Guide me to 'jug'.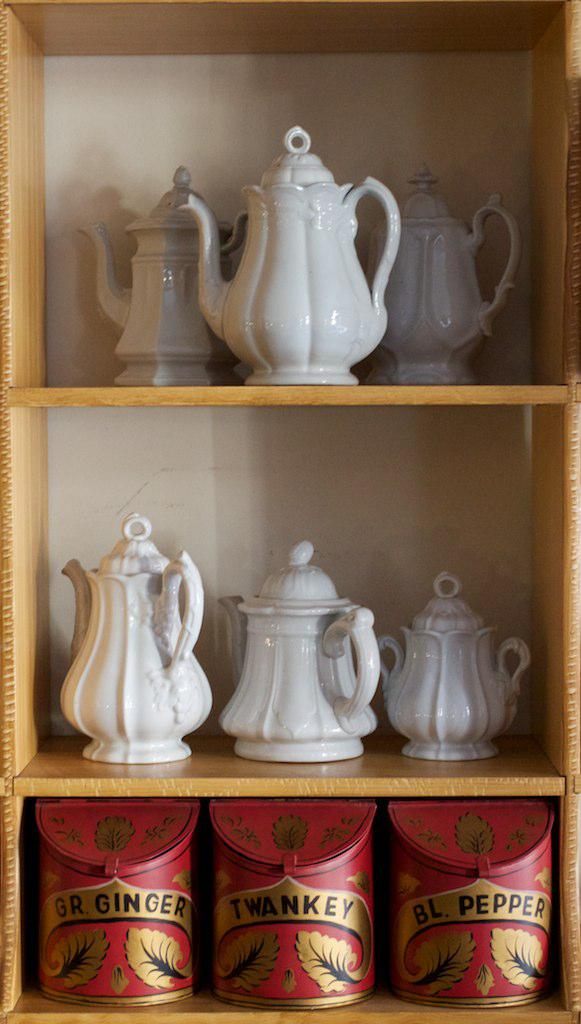
Guidance: [x1=178, y1=121, x2=403, y2=384].
